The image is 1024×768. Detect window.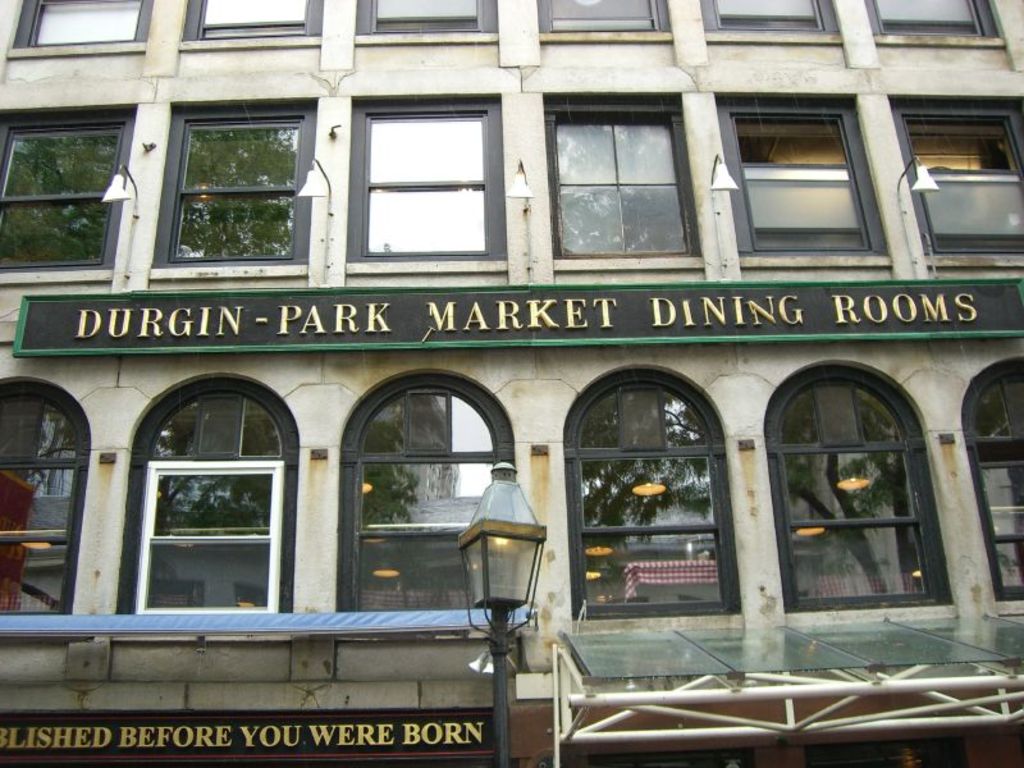
Detection: (890,90,1023,271).
